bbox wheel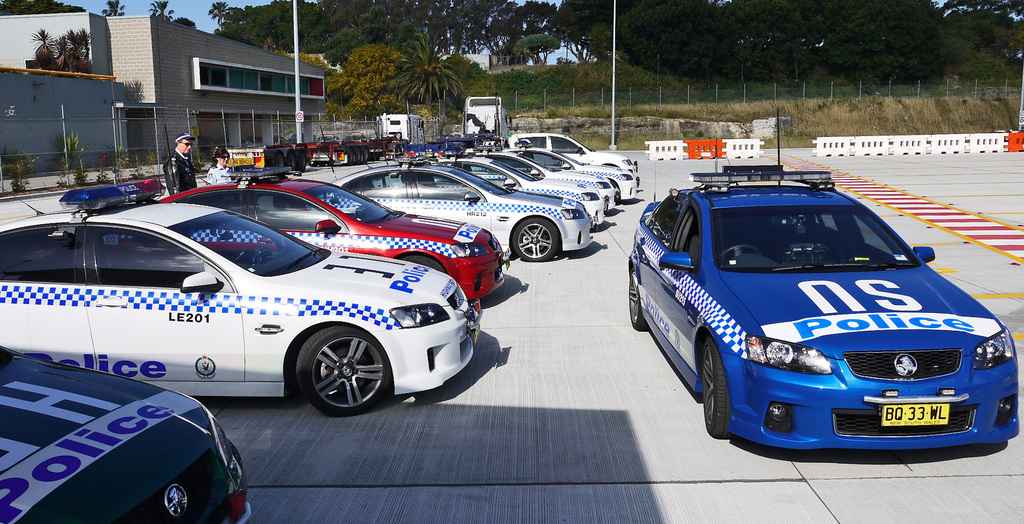
[left=627, top=268, right=651, bottom=329]
